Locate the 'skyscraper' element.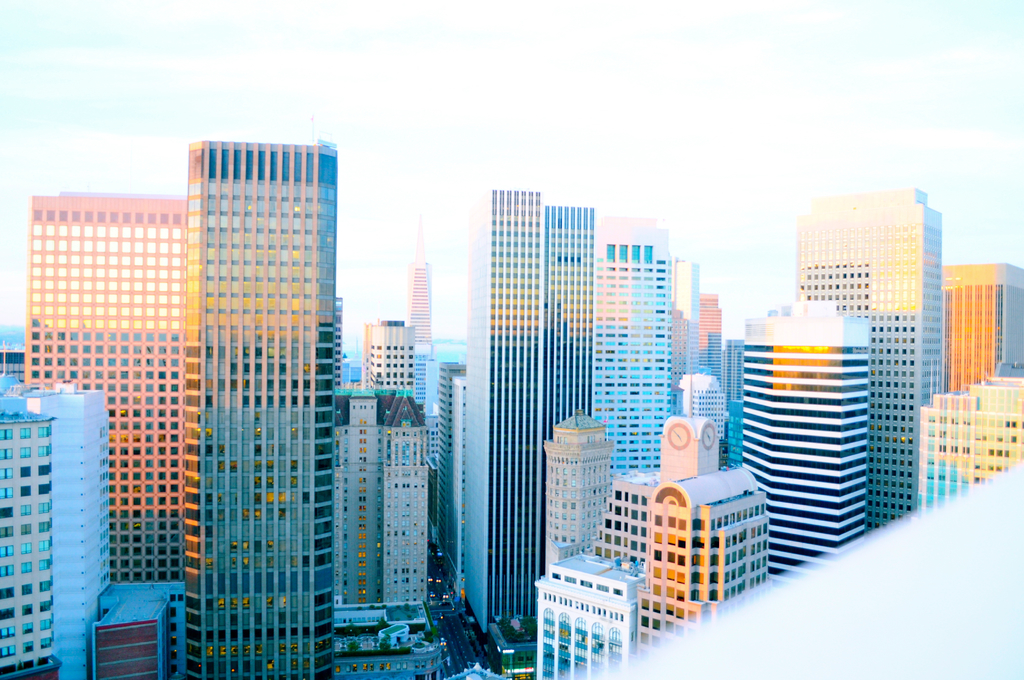
Element bbox: [478,177,542,675].
